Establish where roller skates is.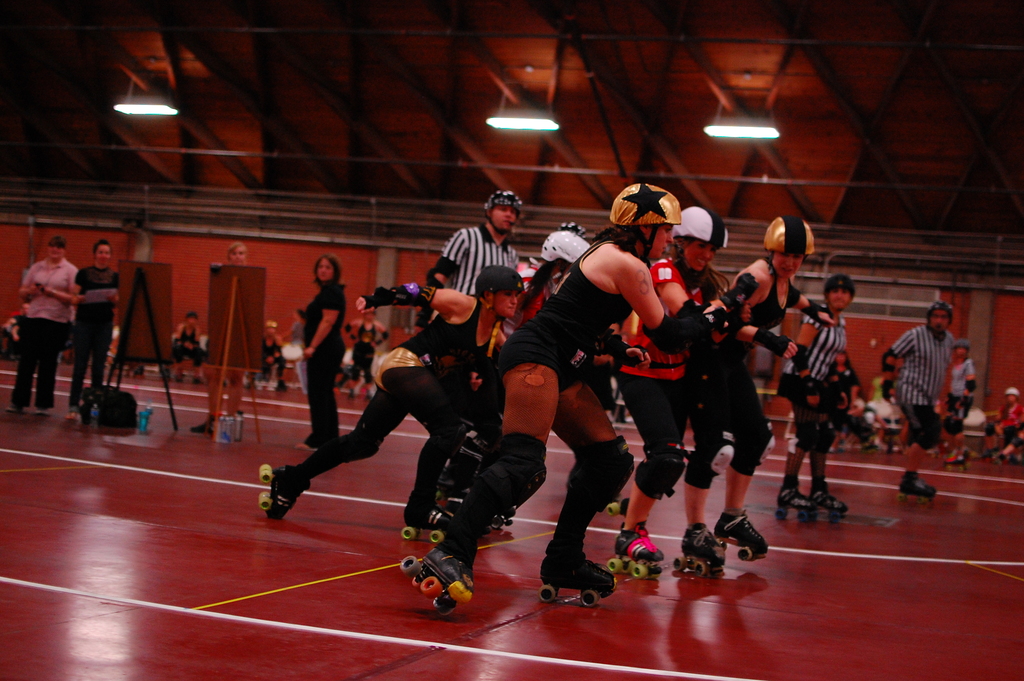
Established at 774:484:818:521.
